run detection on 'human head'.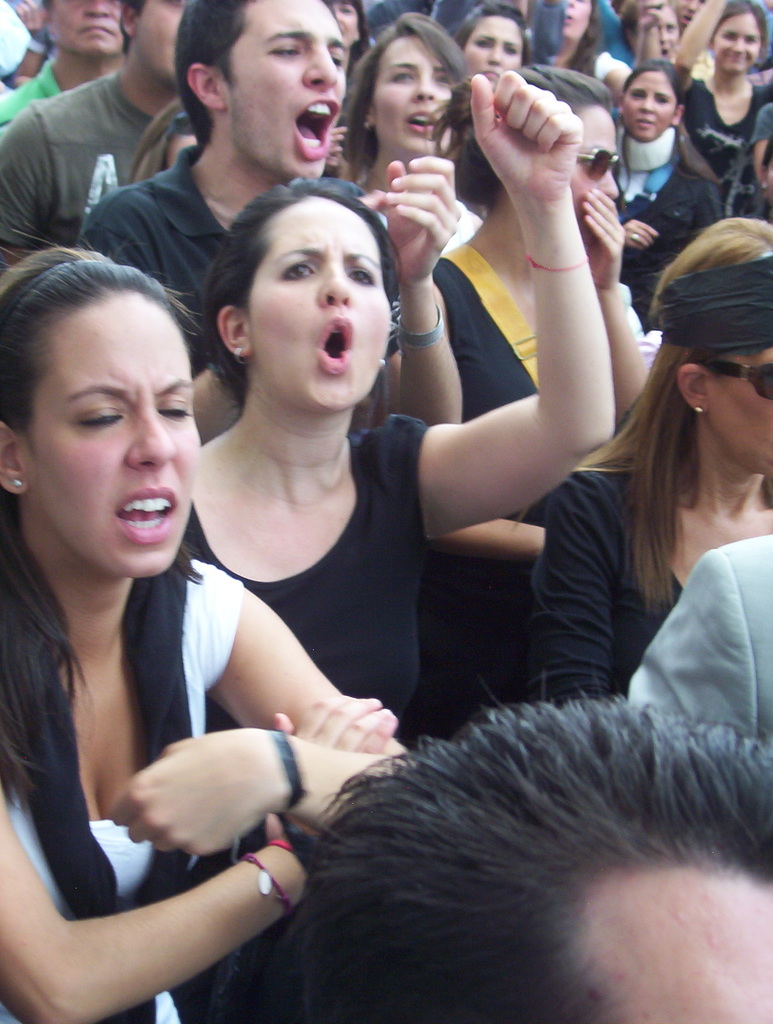
Result: box=[677, 0, 710, 33].
